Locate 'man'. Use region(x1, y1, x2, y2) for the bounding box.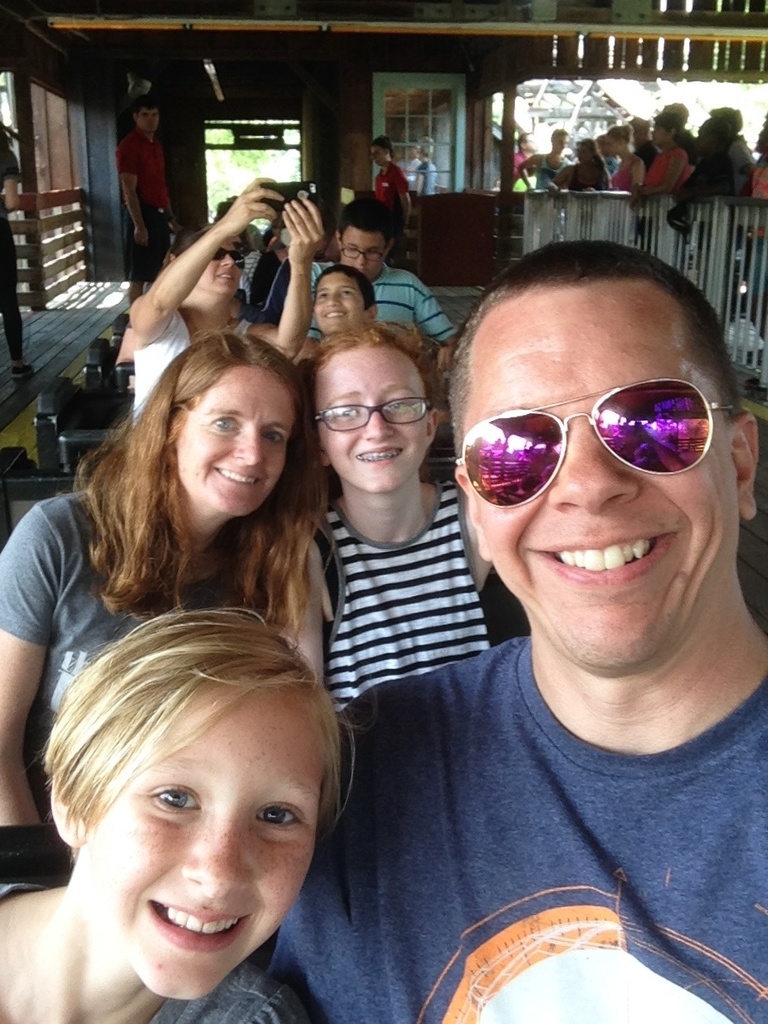
region(322, 210, 767, 1022).
